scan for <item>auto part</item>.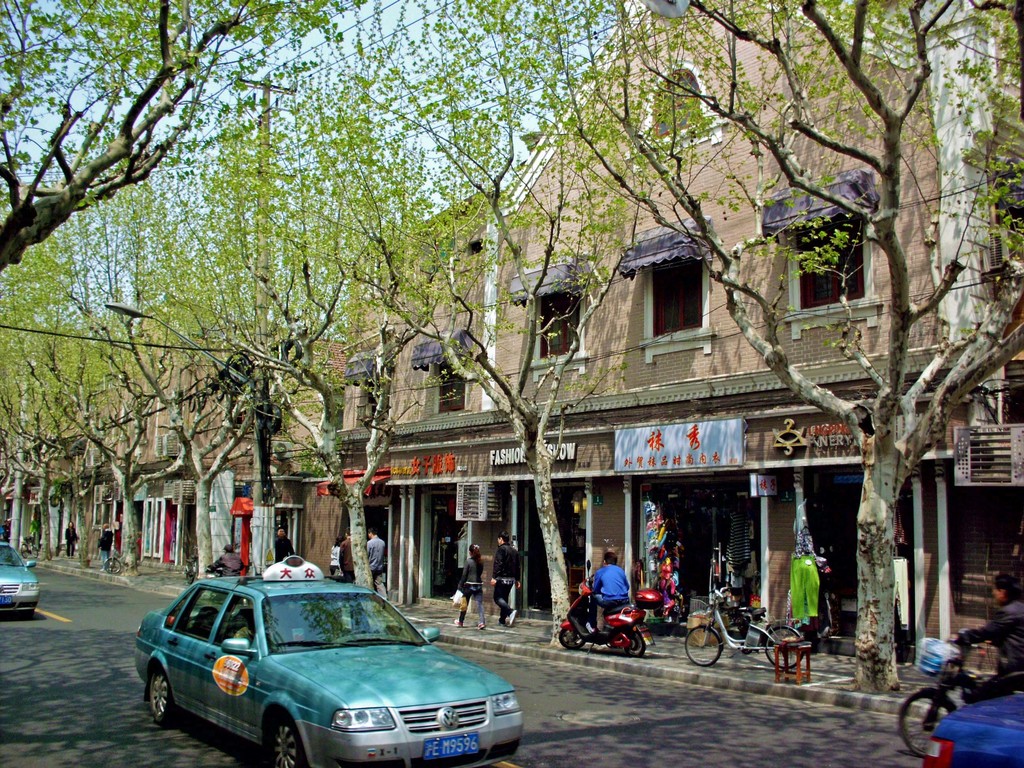
Scan result: locate(492, 695, 528, 715).
